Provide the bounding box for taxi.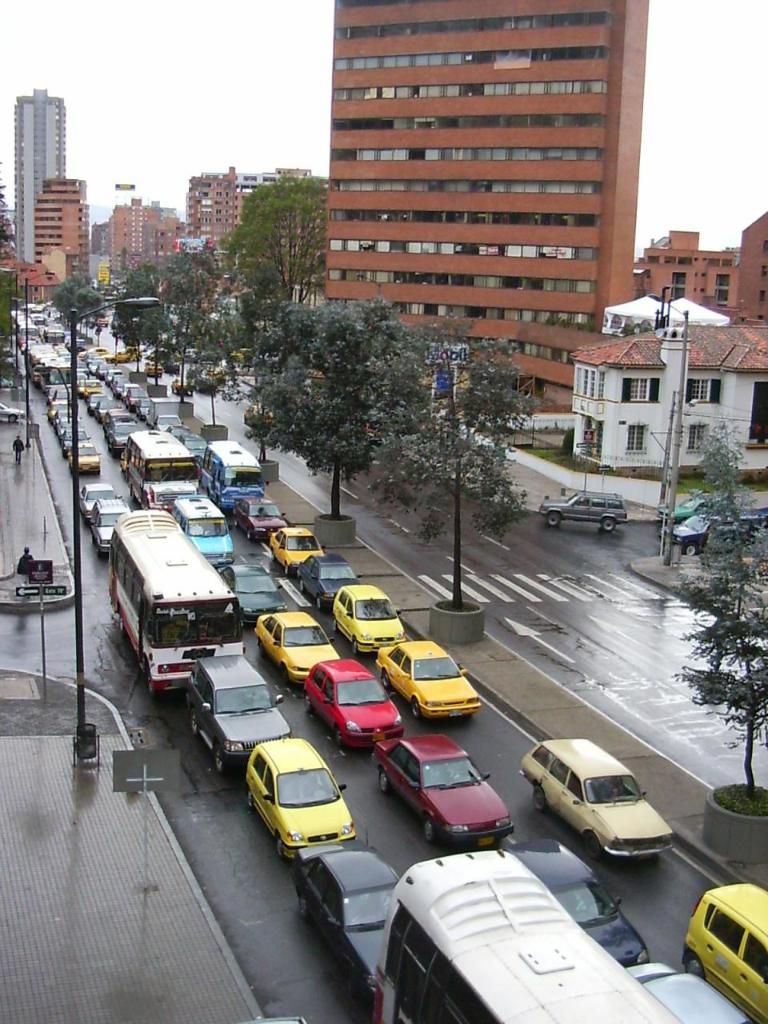
select_region(239, 738, 355, 855).
